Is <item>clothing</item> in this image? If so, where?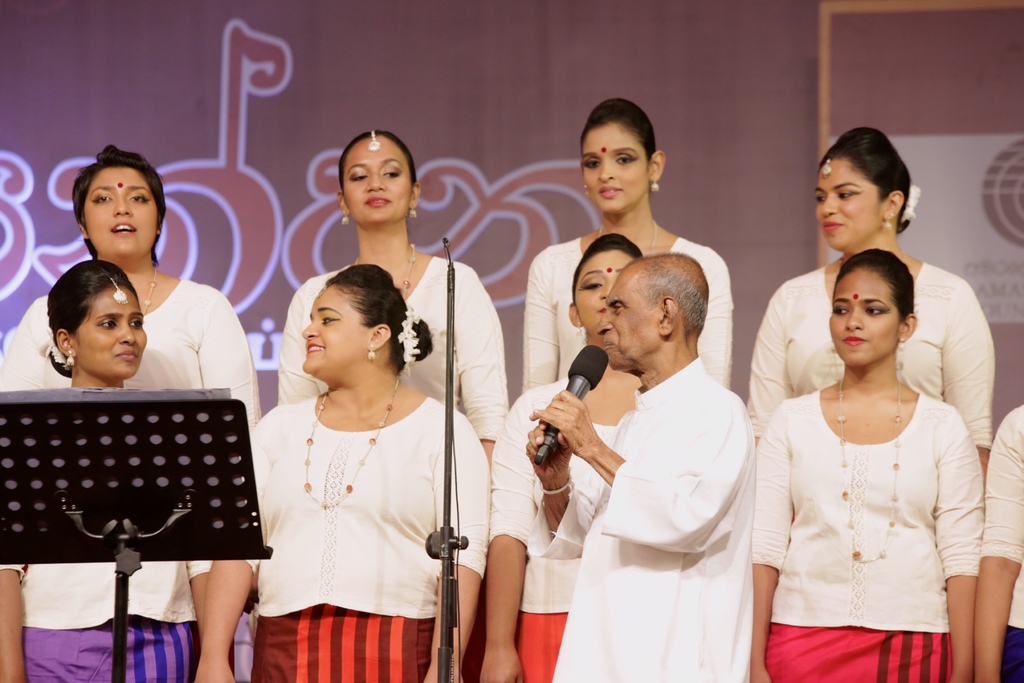
Yes, at bbox=(0, 547, 216, 682).
